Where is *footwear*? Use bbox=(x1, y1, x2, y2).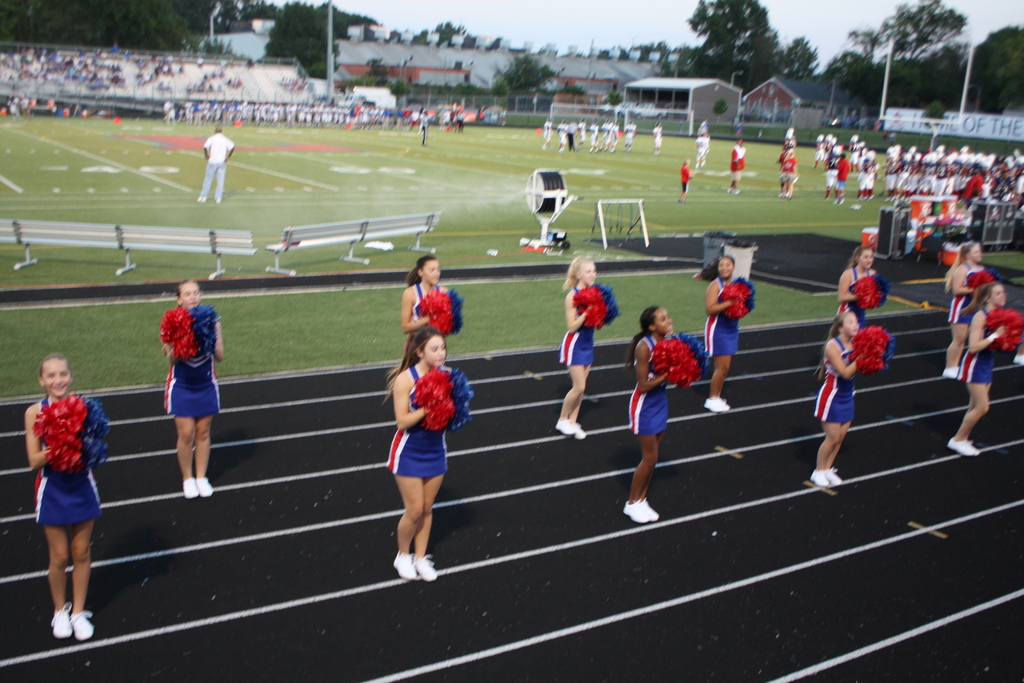
bbox=(554, 418, 572, 435).
